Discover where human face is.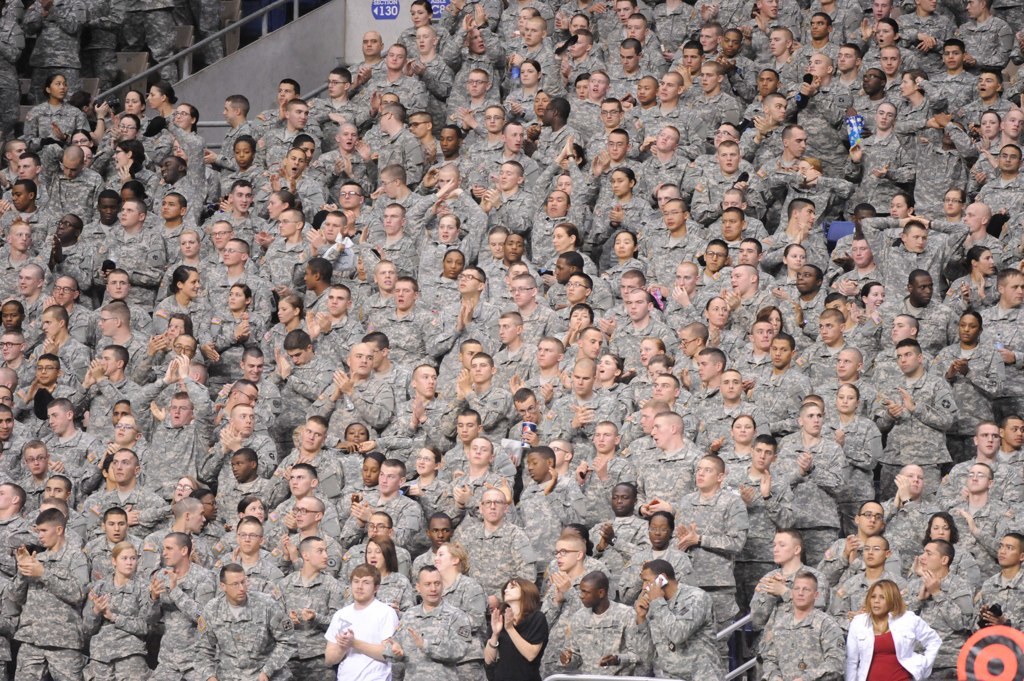
Discovered at bbox(145, 84, 162, 109).
